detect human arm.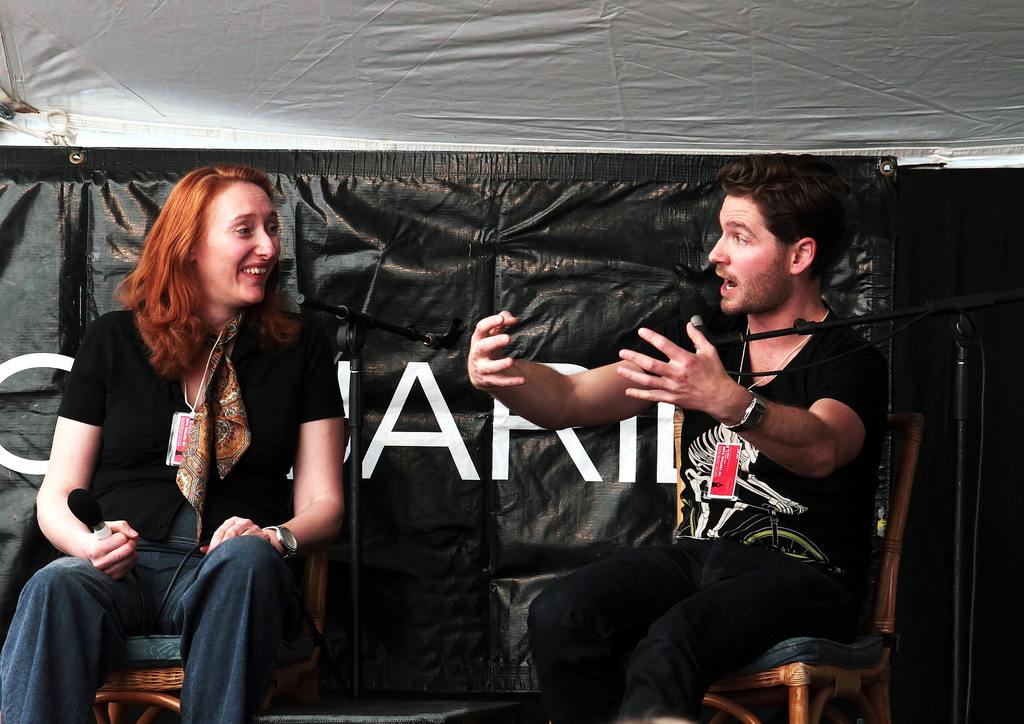
Detected at 195, 344, 346, 568.
